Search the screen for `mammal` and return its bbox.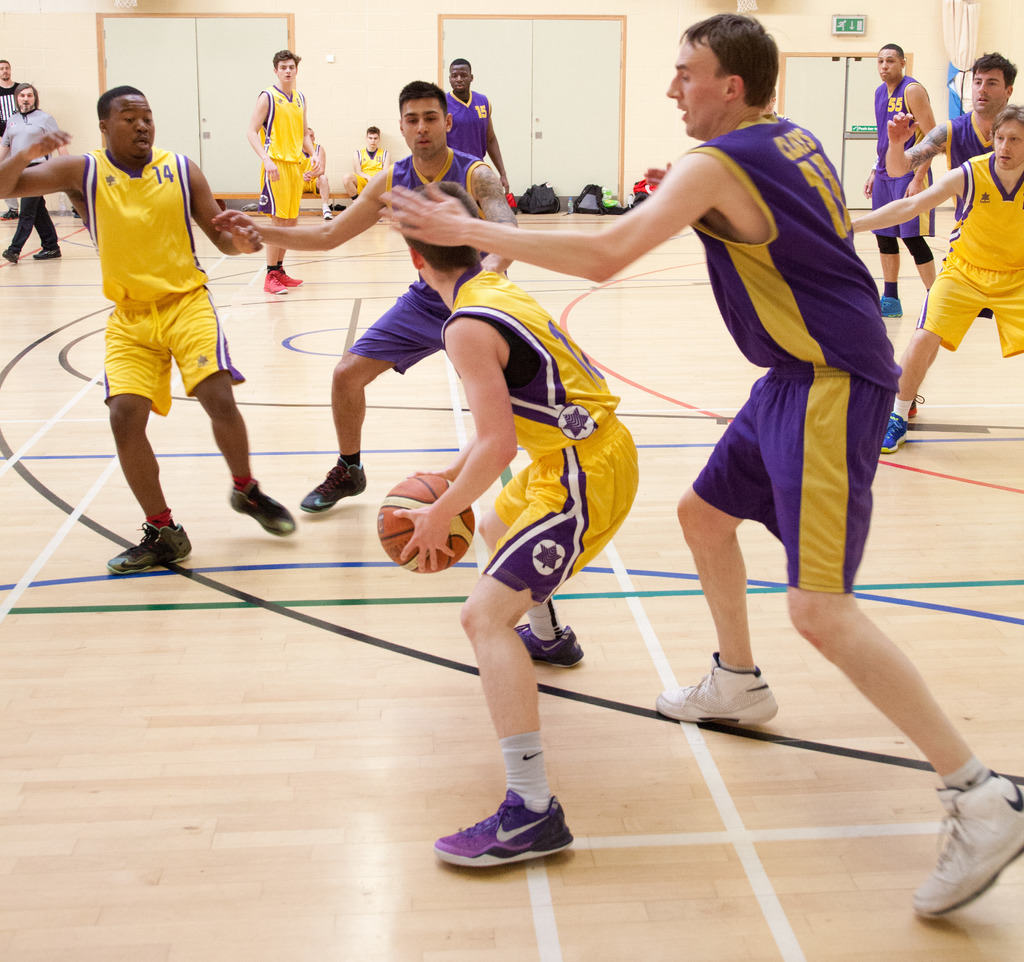
Found: {"left": 861, "top": 44, "right": 940, "bottom": 318}.
